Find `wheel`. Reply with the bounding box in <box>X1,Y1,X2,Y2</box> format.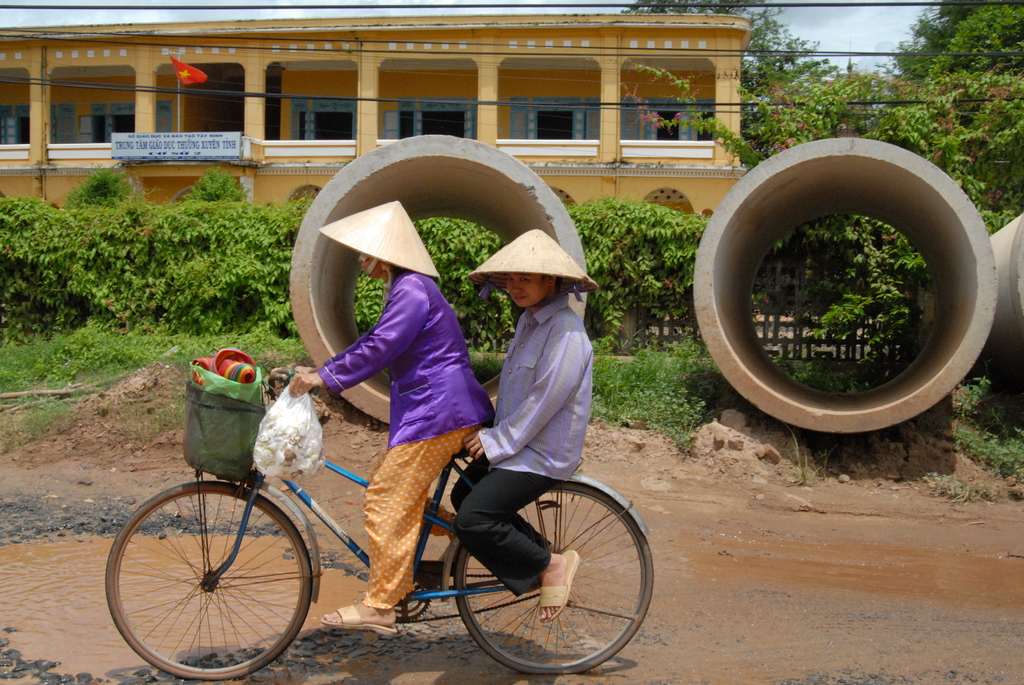
<box>453,482,655,675</box>.
